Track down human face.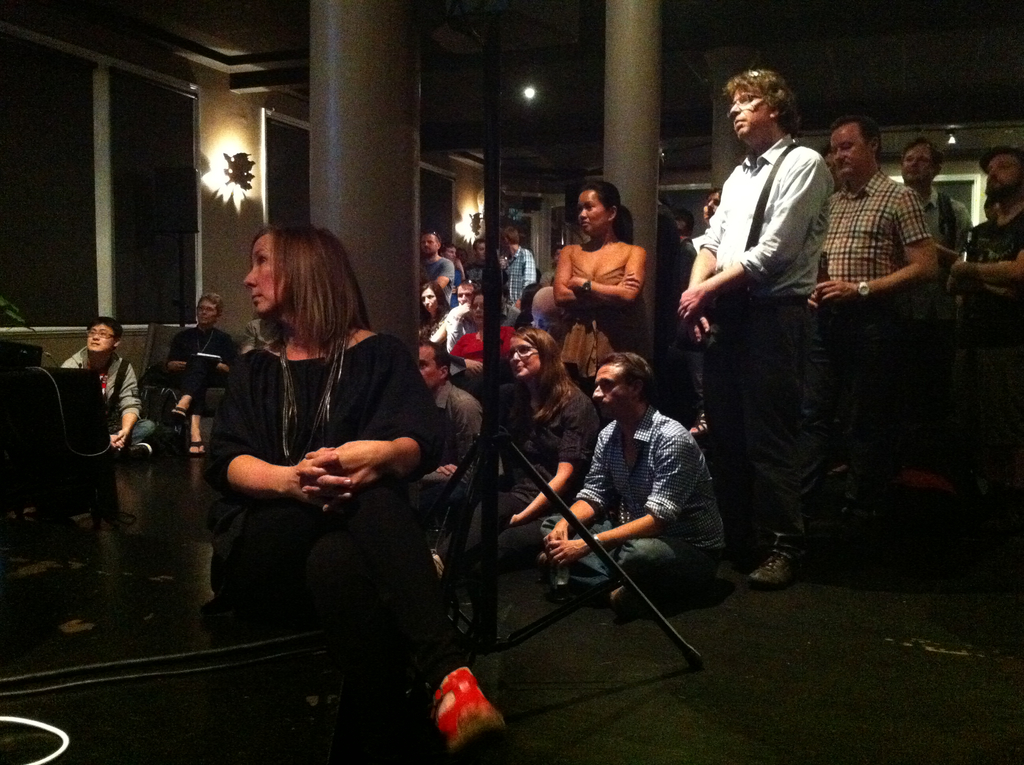
Tracked to bbox=[458, 289, 465, 305].
